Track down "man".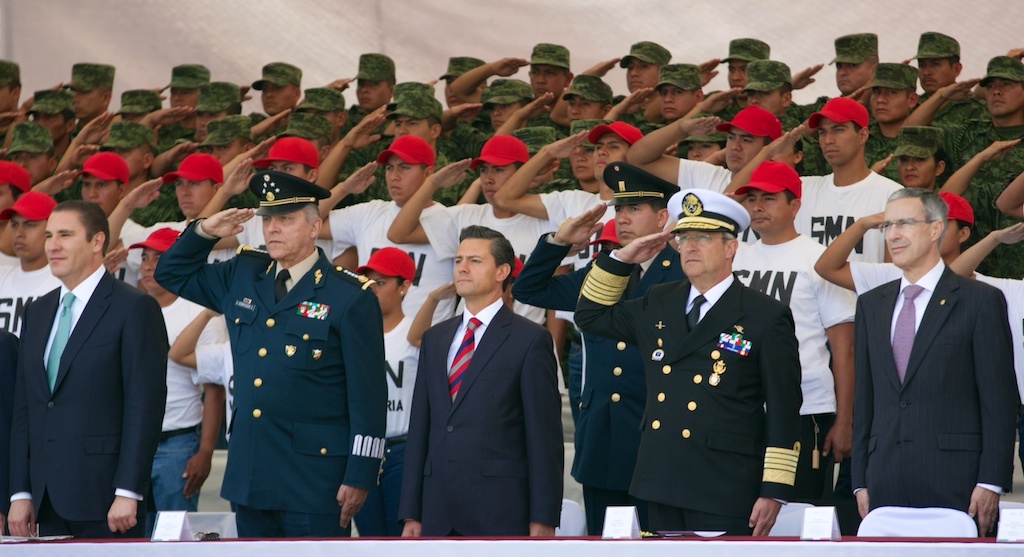
Tracked to crop(319, 50, 399, 130).
